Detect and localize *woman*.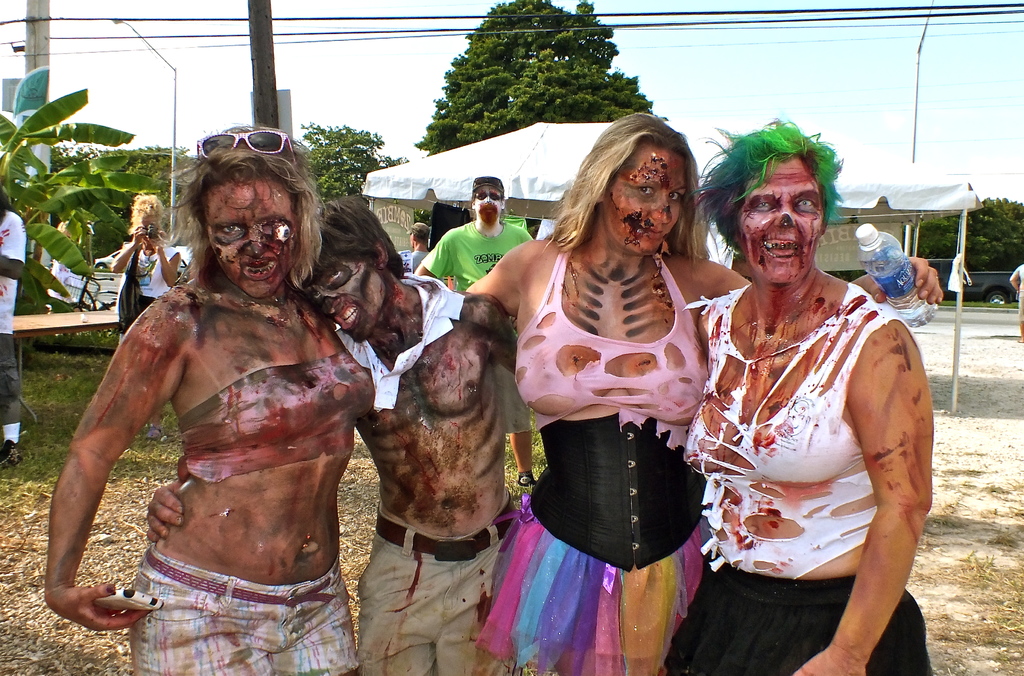
Localized at bbox(42, 123, 377, 675).
